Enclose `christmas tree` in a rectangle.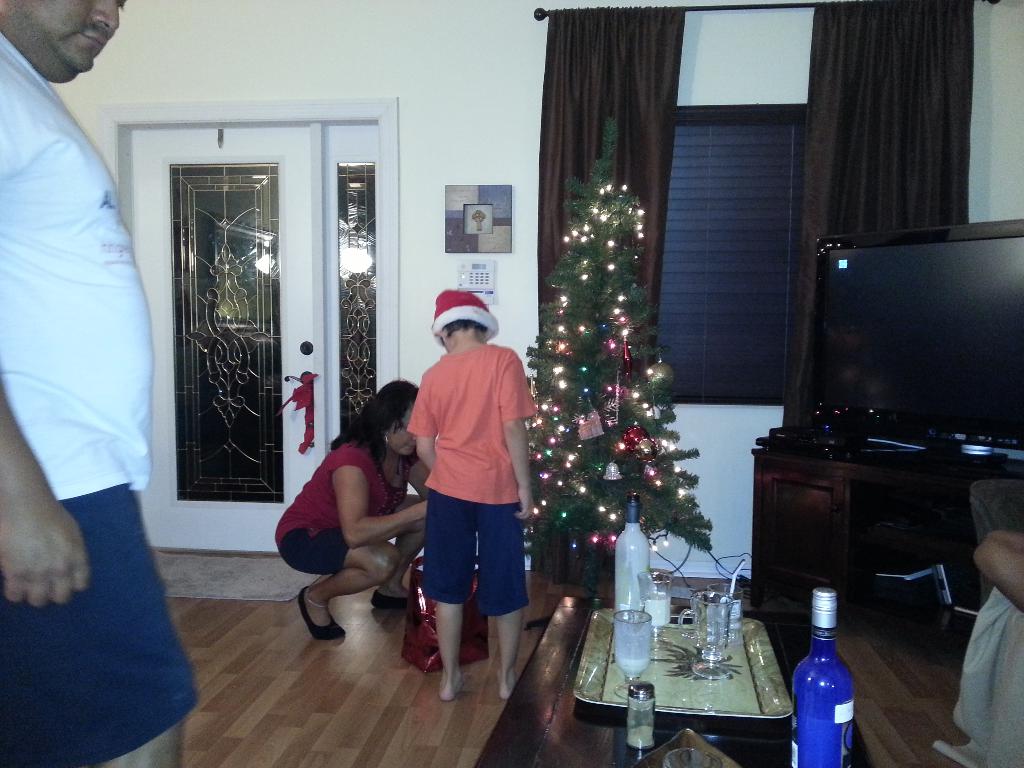
x1=510, y1=118, x2=713, y2=589.
